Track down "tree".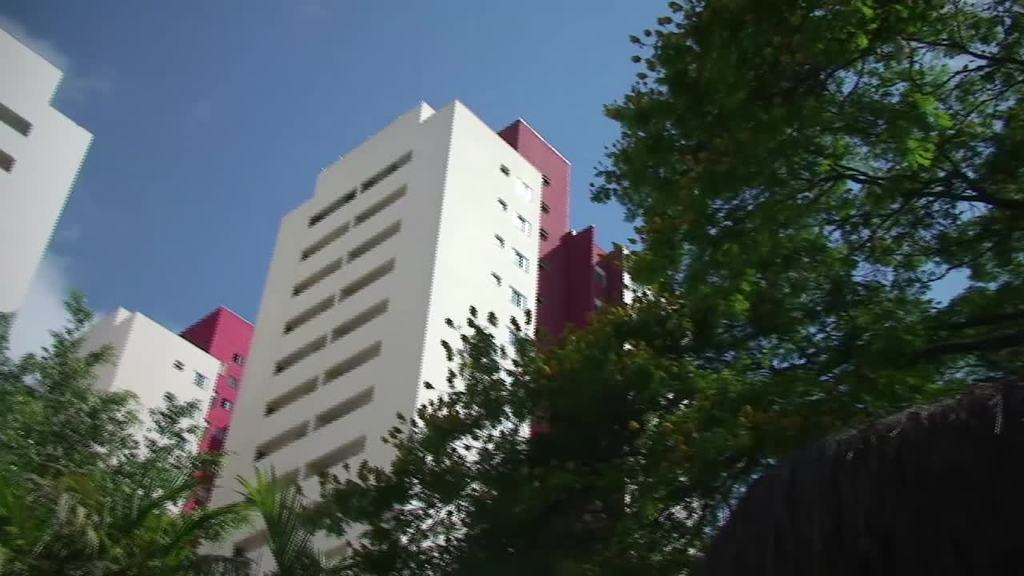
Tracked to [596, 0, 1023, 575].
